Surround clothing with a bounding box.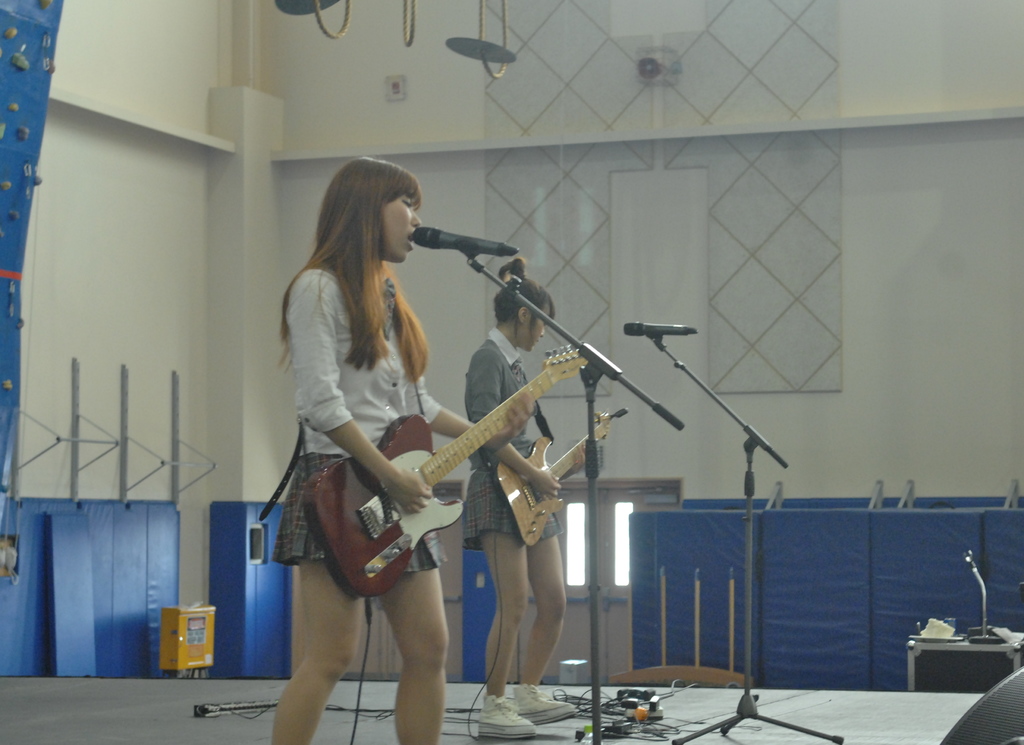
(462, 322, 559, 553).
